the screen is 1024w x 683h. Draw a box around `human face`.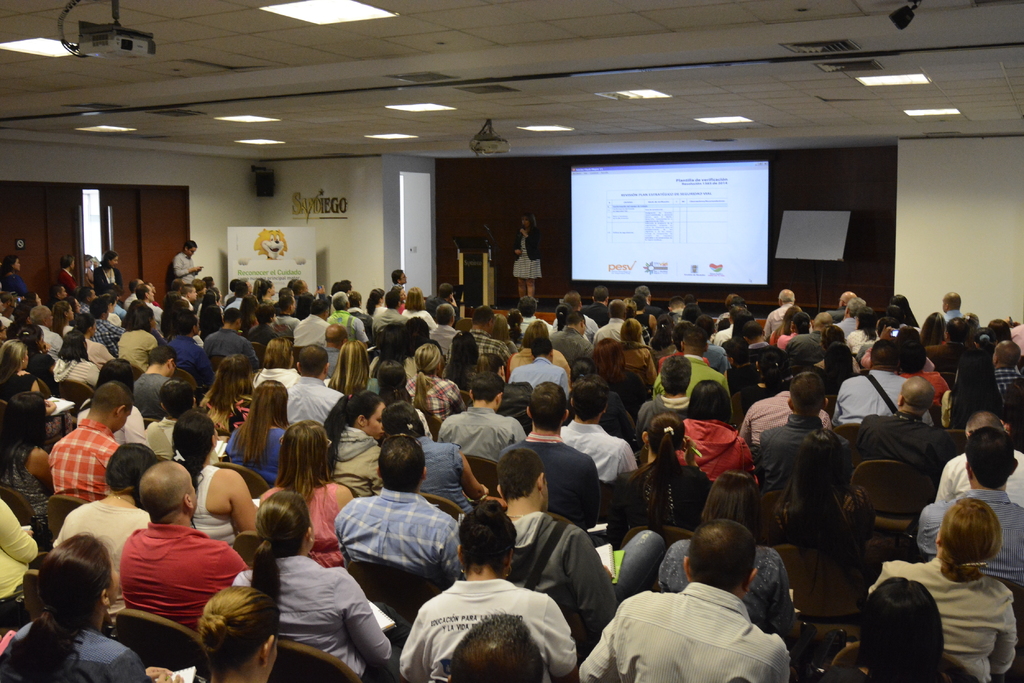
crop(521, 220, 527, 229).
